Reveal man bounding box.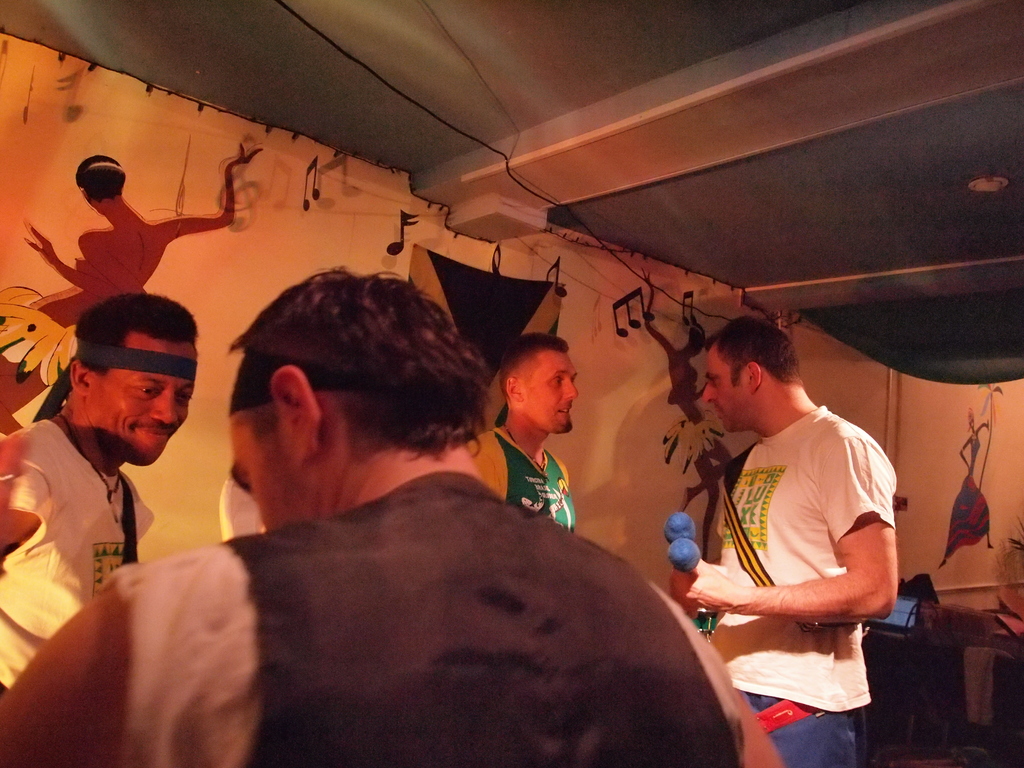
Revealed: 700/304/922/765.
